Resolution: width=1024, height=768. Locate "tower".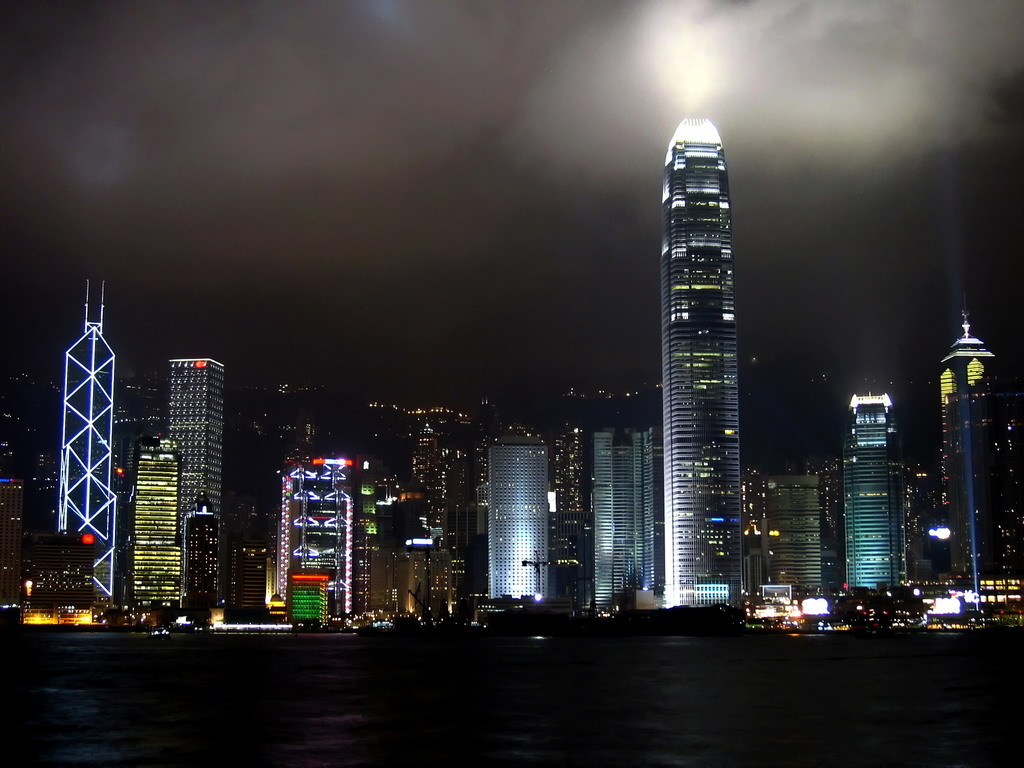
64:284:120:614.
